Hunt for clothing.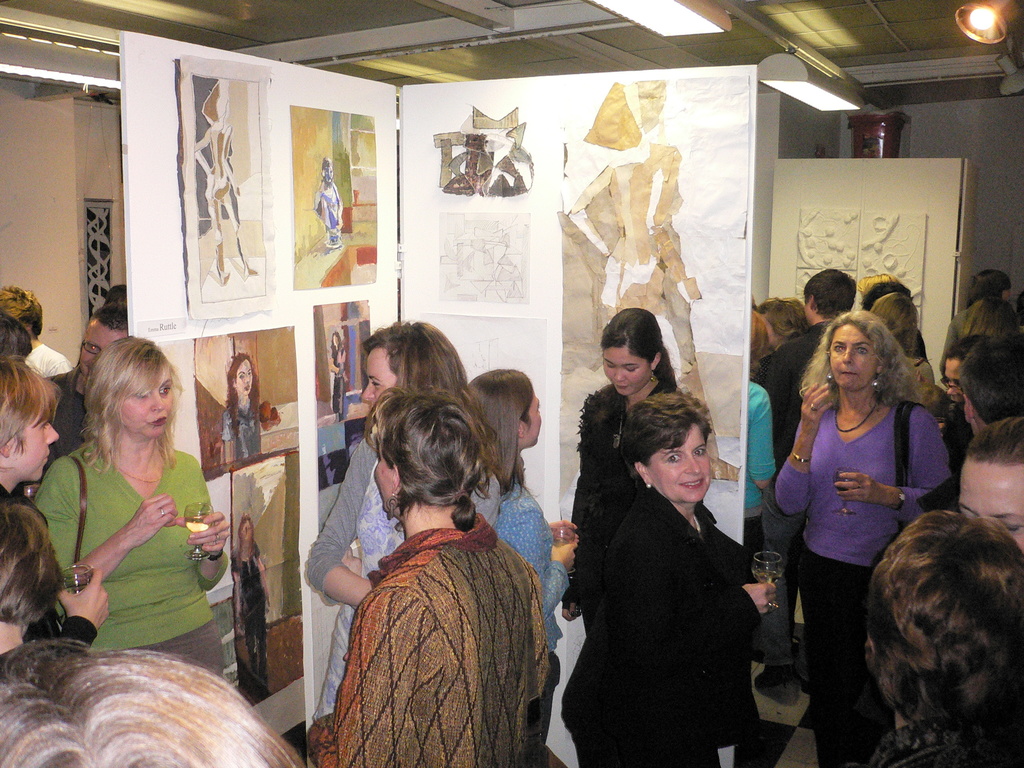
Hunted down at box(855, 724, 1023, 767).
